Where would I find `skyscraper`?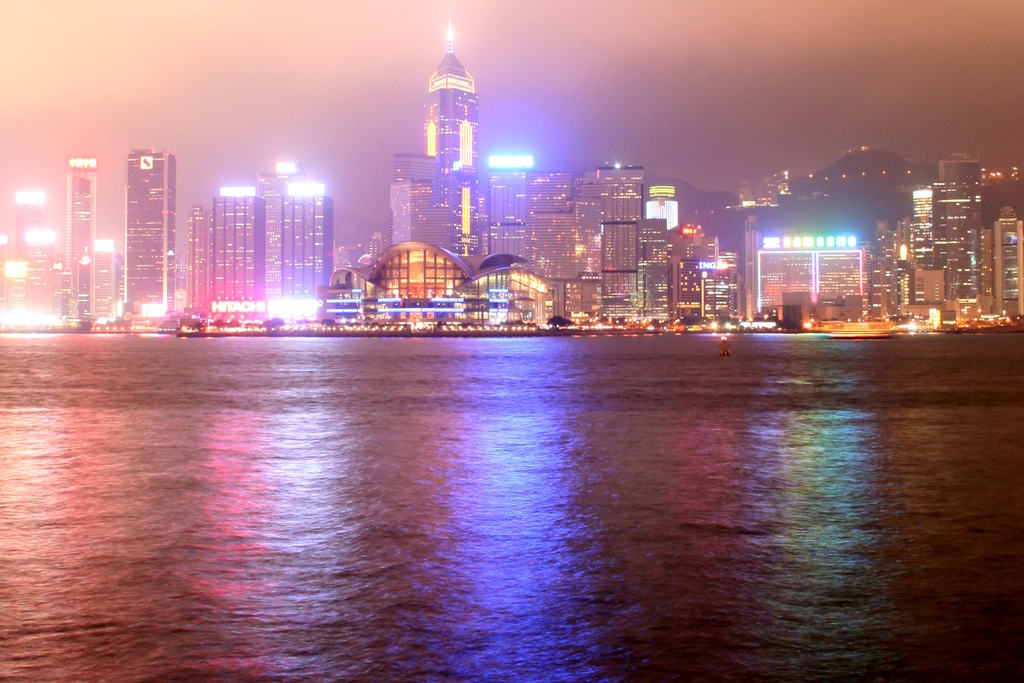
At {"x1": 204, "y1": 186, "x2": 276, "y2": 317}.
